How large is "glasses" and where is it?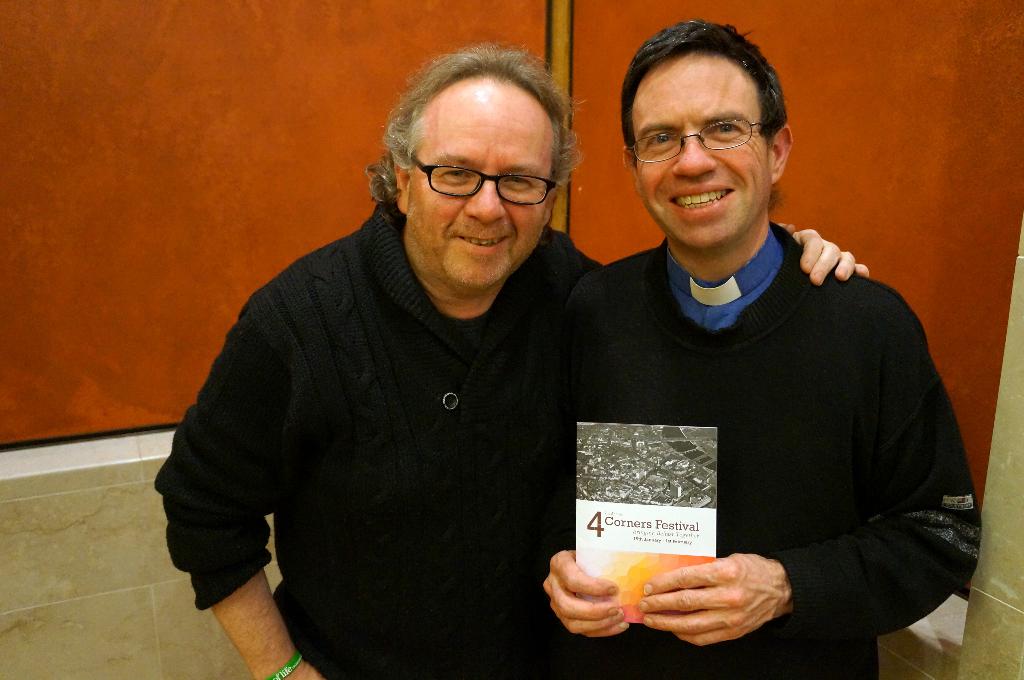
Bounding box: (633, 113, 772, 162).
